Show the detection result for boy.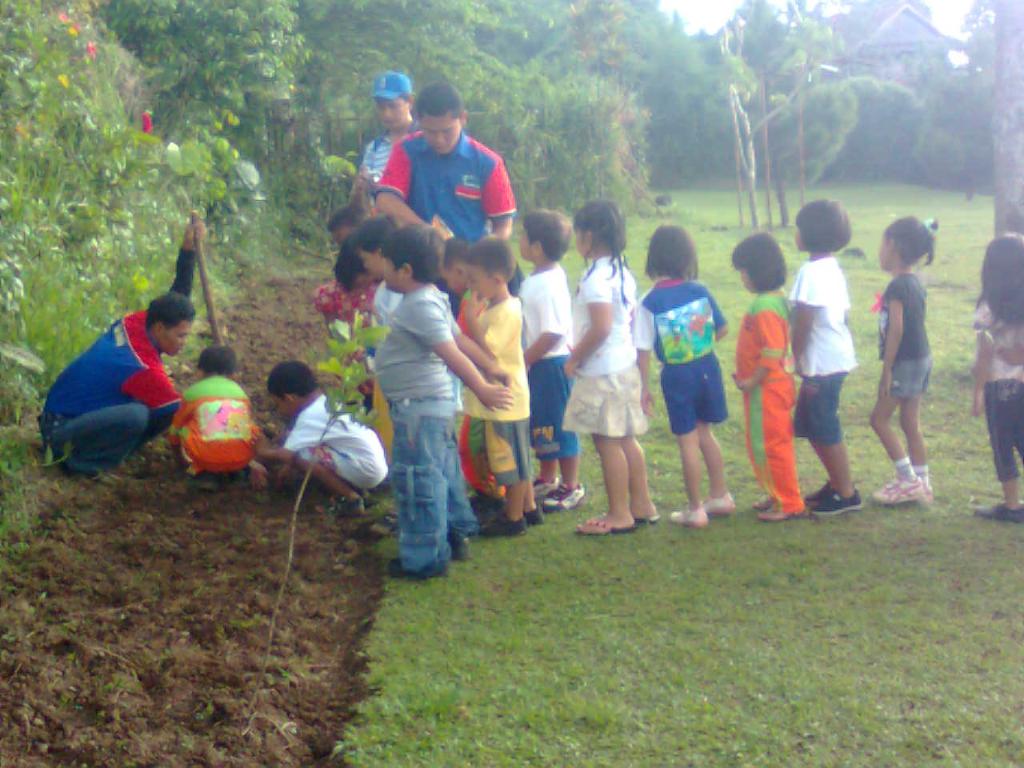
BBox(169, 346, 260, 474).
